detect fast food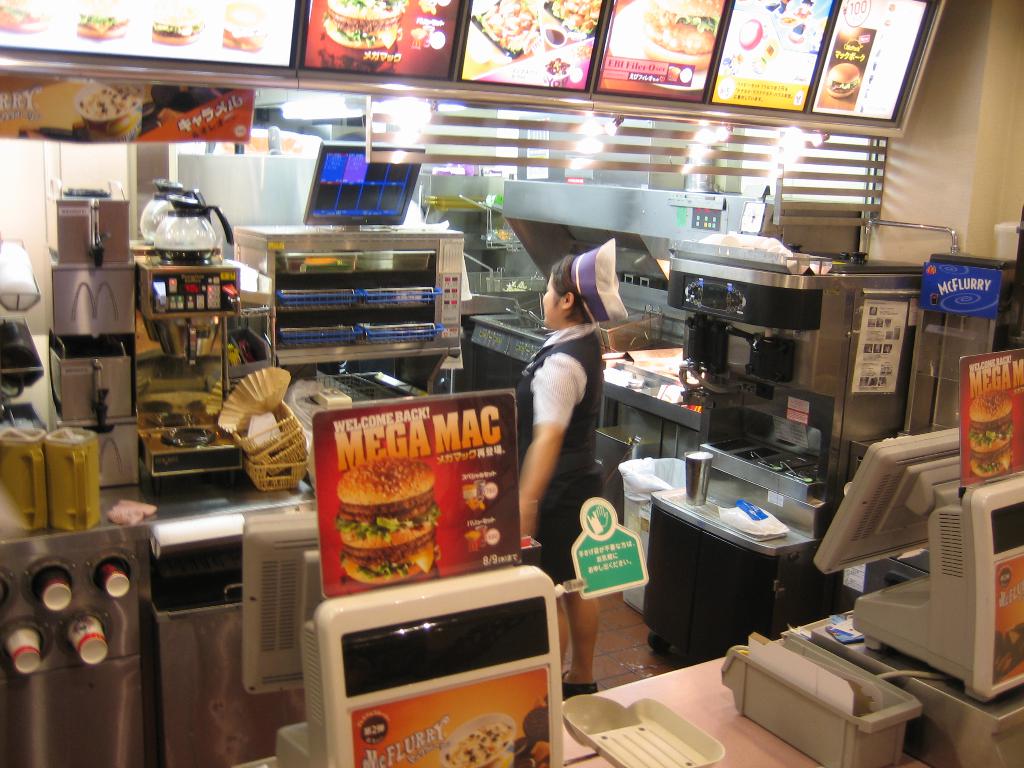
[154,20,207,45]
